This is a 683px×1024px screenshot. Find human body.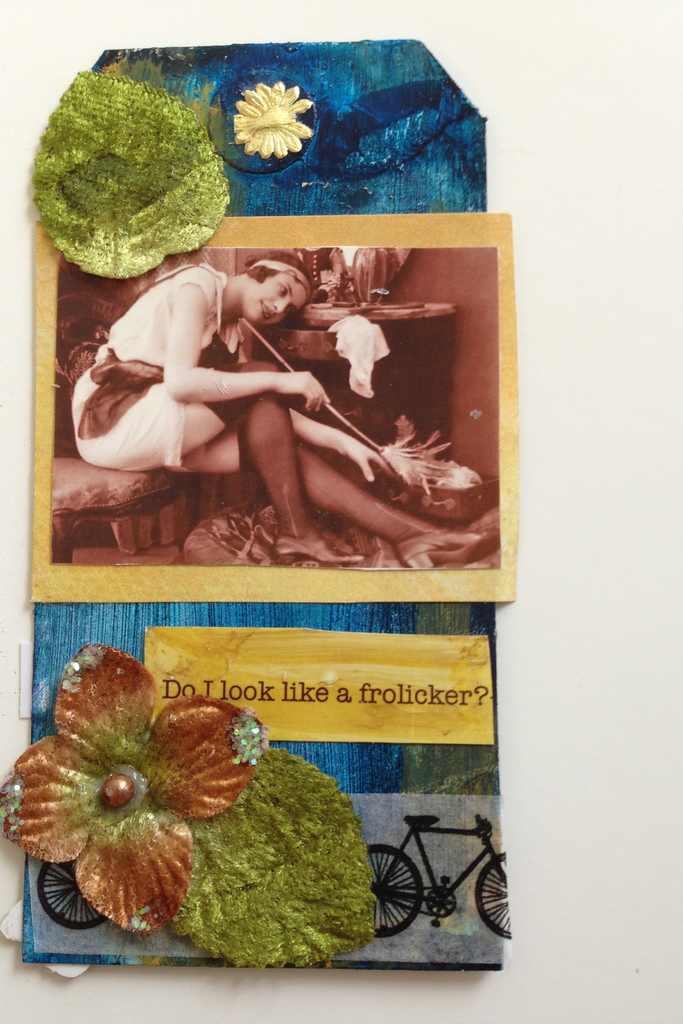
Bounding box: [left=37, top=206, right=431, bottom=493].
